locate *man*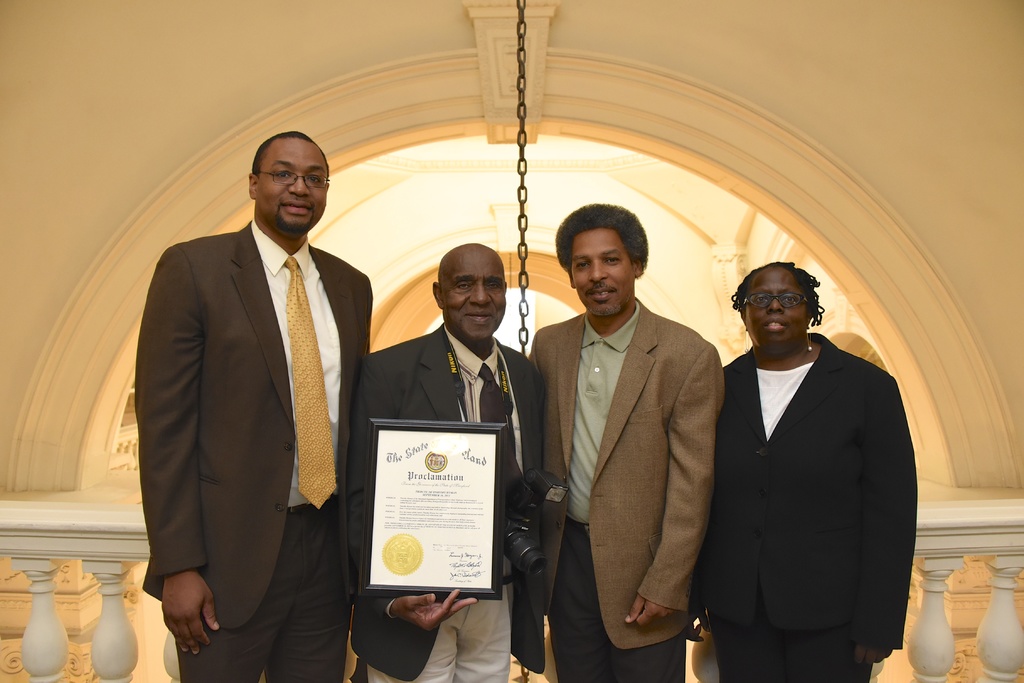
<region>351, 241, 540, 682</region>
